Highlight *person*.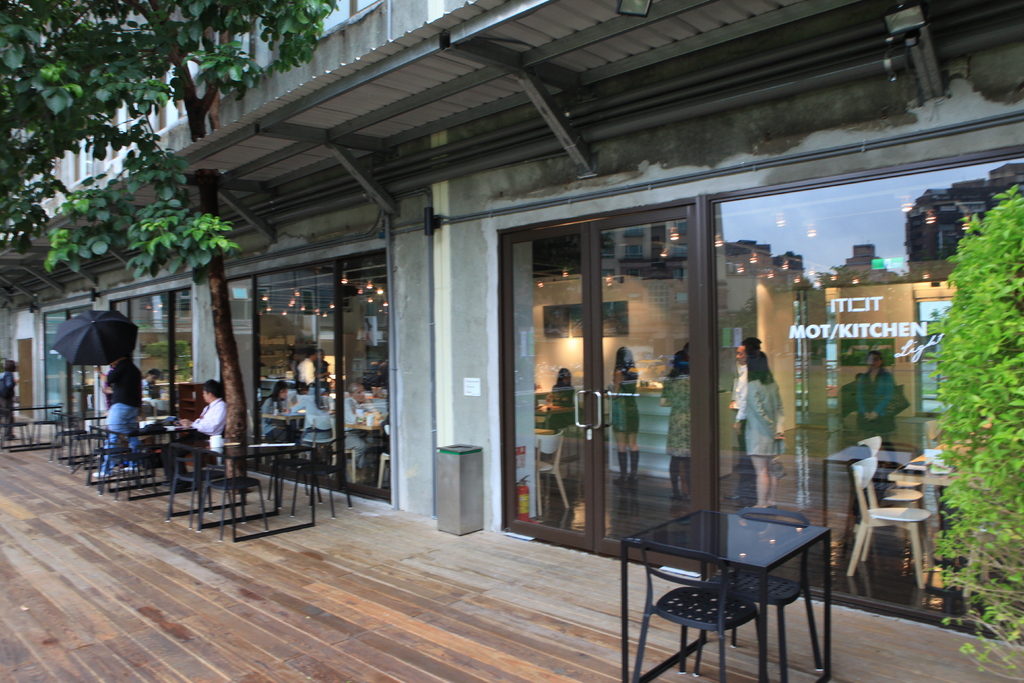
Highlighted region: (x1=259, y1=378, x2=295, y2=448).
